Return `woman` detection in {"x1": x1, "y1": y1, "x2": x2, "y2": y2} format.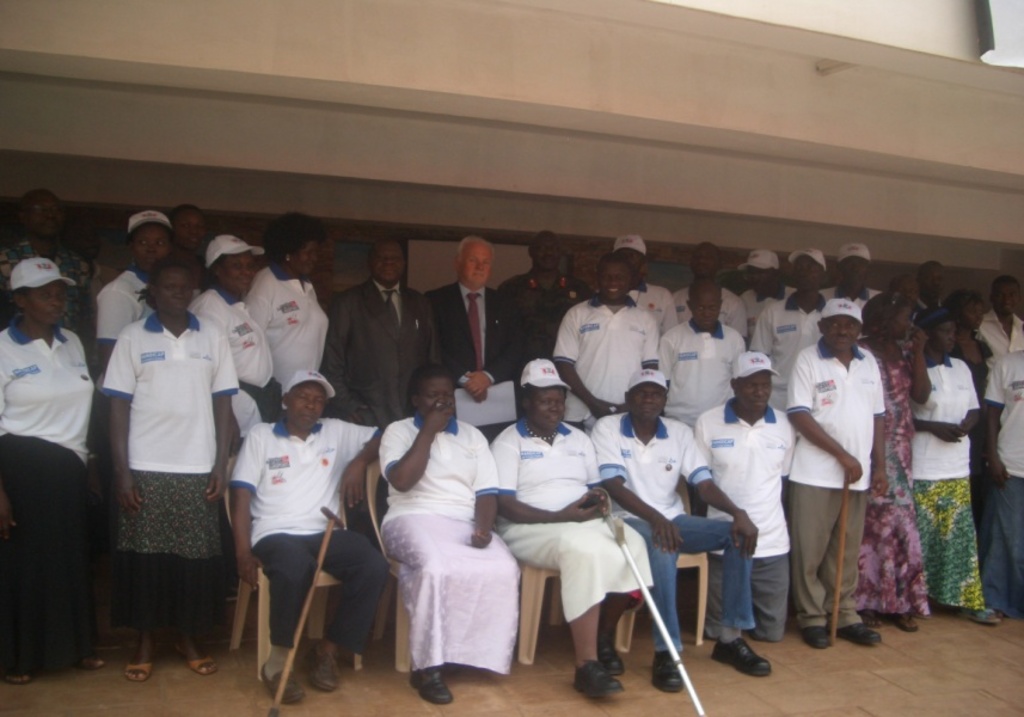
{"x1": 183, "y1": 229, "x2": 282, "y2": 586}.
